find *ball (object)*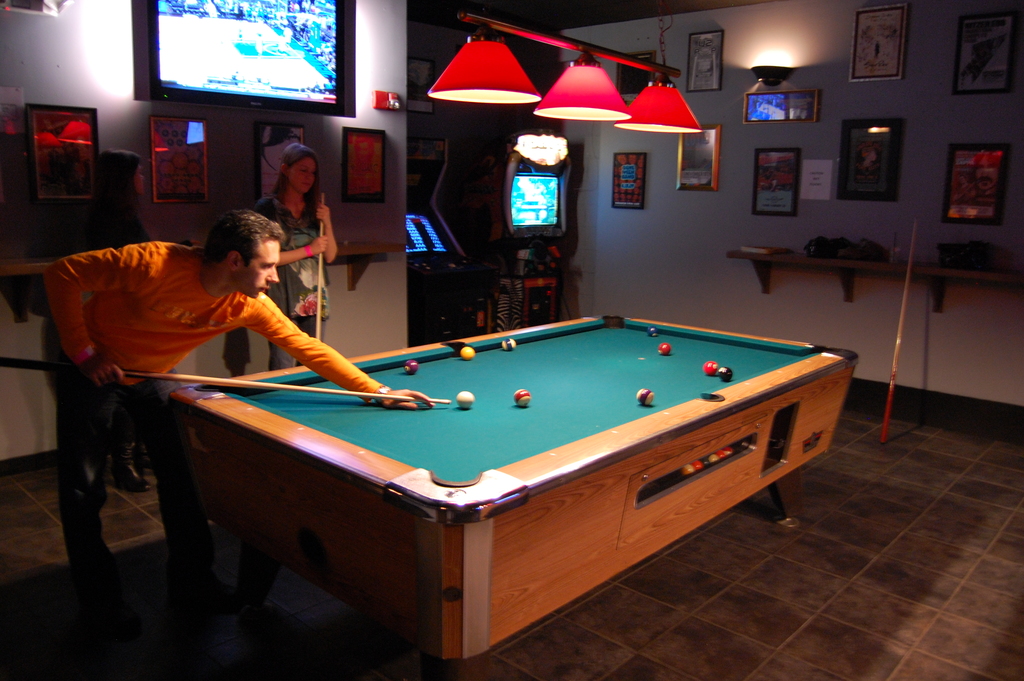
select_region(646, 324, 661, 338)
